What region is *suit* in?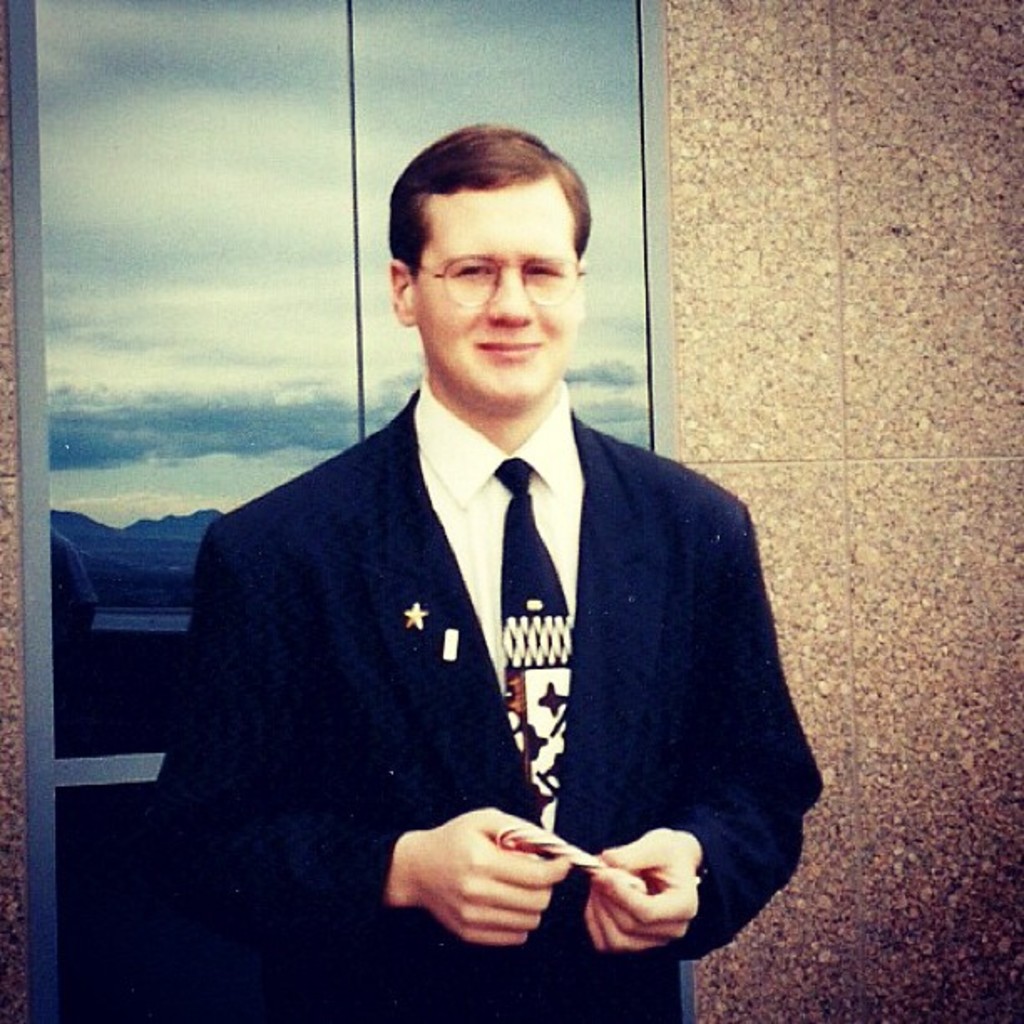
[x1=124, y1=390, x2=842, y2=1022].
